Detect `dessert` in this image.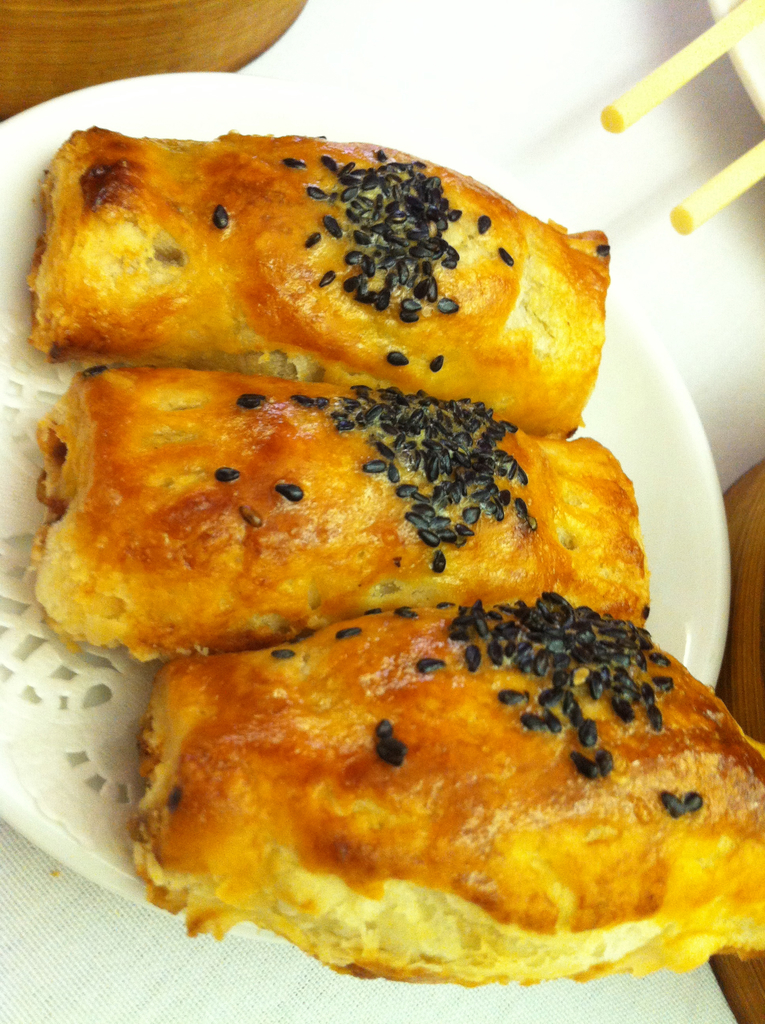
Detection: left=14, top=124, right=616, bottom=432.
